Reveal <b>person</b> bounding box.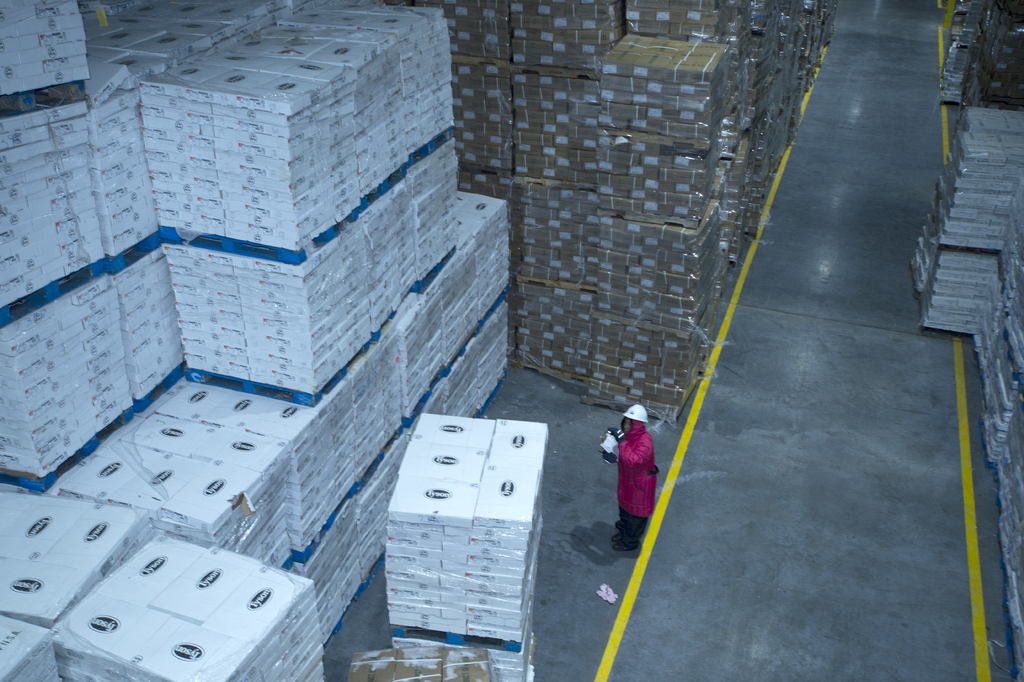
Revealed: bbox=[601, 403, 664, 546].
